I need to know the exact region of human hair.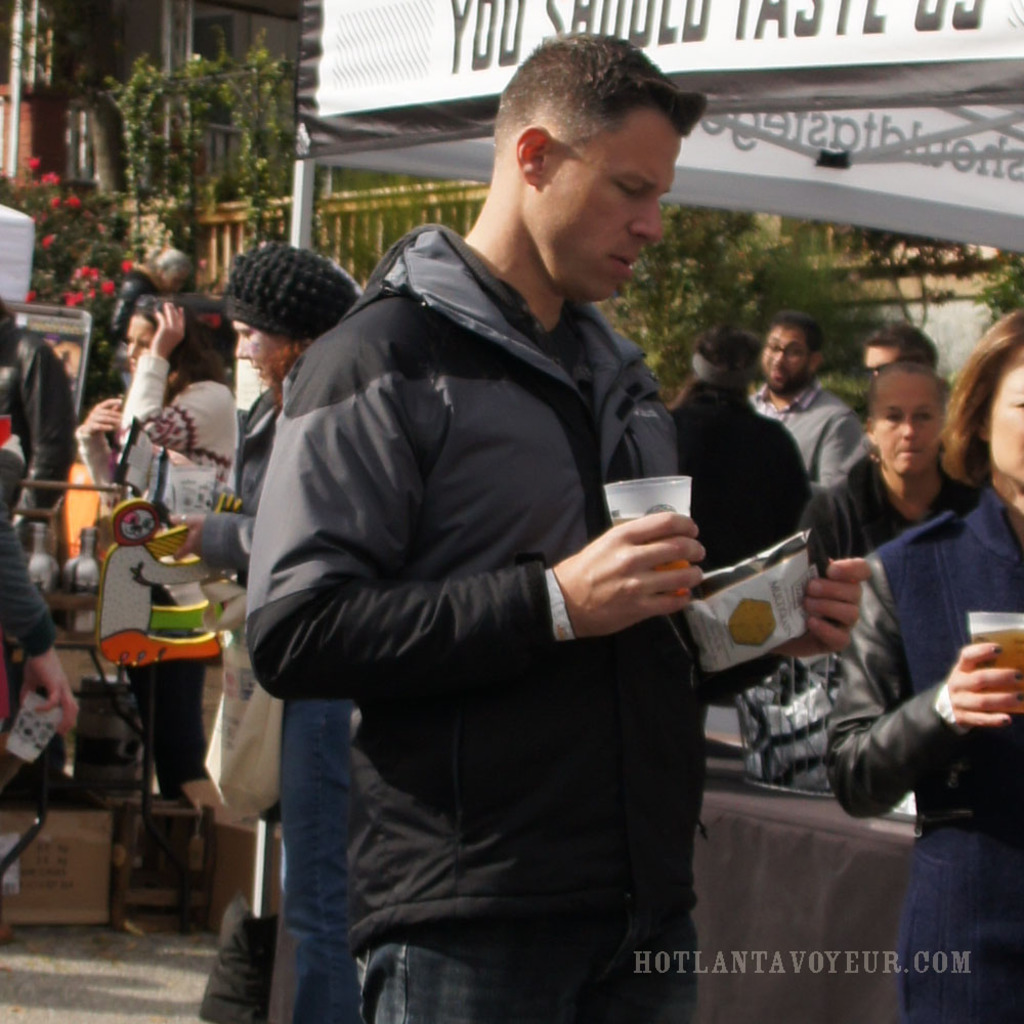
Region: (490, 17, 718, 160).
